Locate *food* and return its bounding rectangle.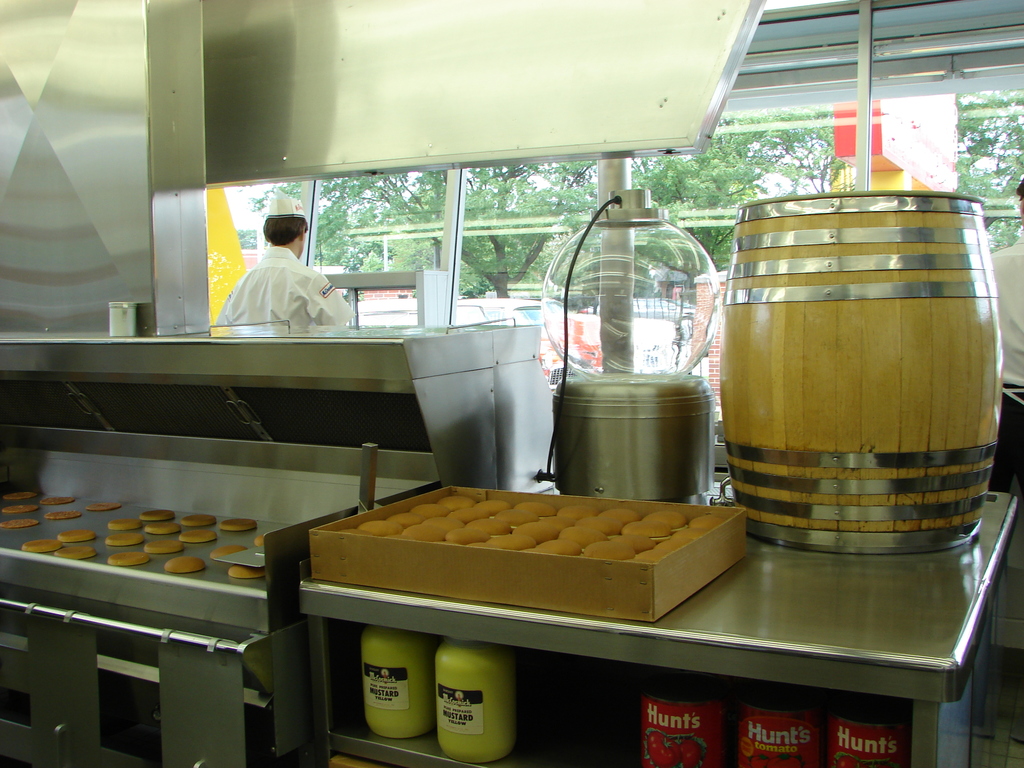
{"left": 22, "top": 538, "right": 63, "bottom": 554}.
